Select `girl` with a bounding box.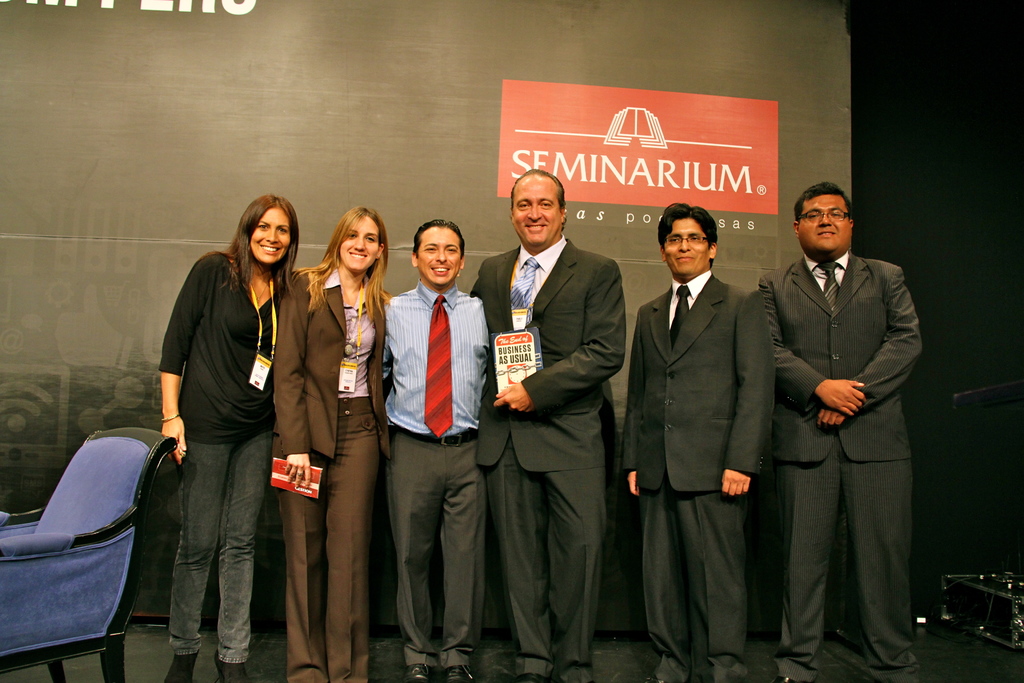
<bbox>267, 207, 392, 682</bbox>.
